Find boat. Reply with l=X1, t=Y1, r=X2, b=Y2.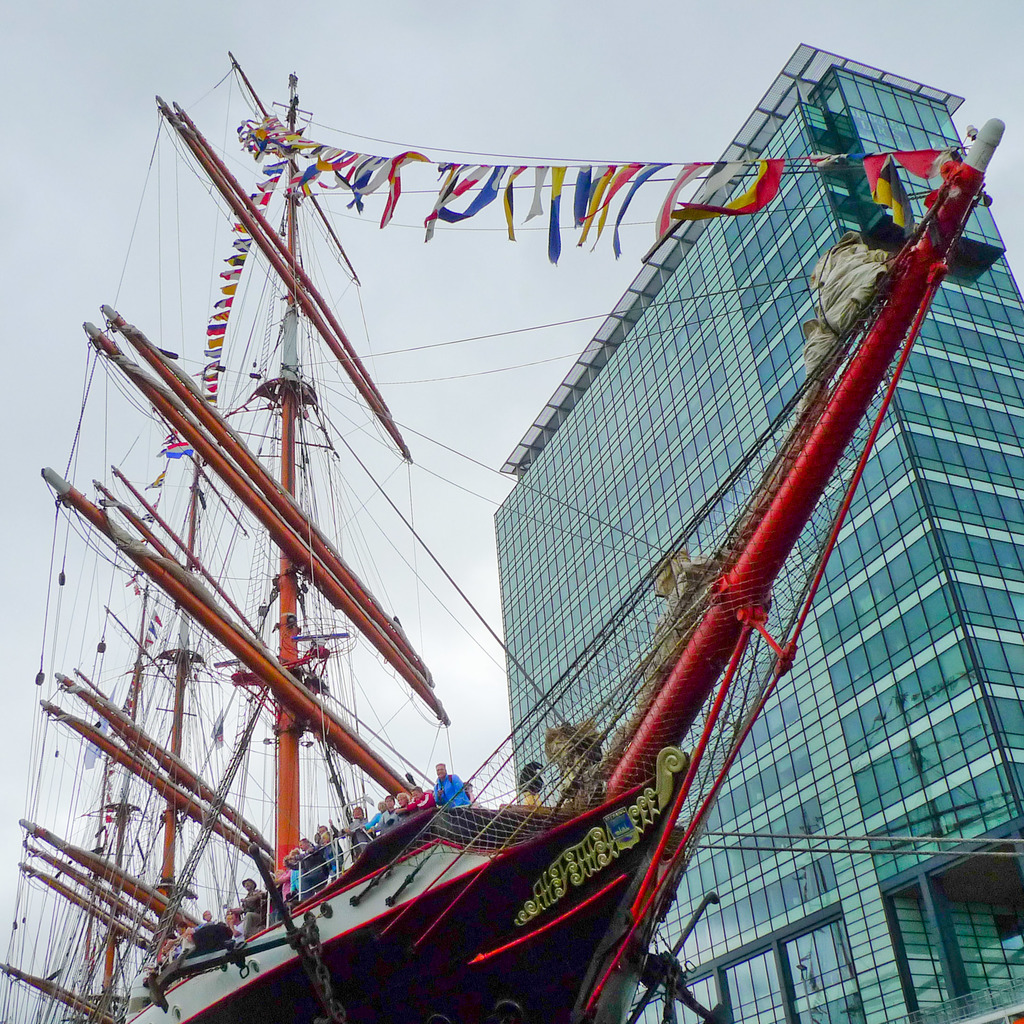
l=0, t=43, r=1023, b=1023.
